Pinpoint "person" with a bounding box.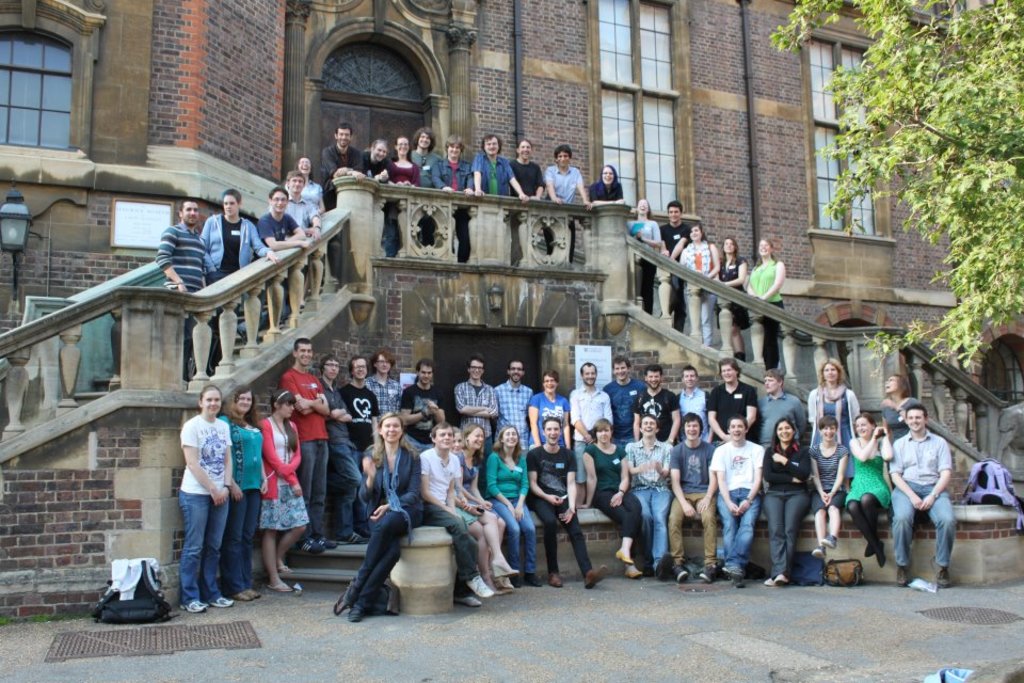
(left=707, top=240, right=753, bottom=375).
